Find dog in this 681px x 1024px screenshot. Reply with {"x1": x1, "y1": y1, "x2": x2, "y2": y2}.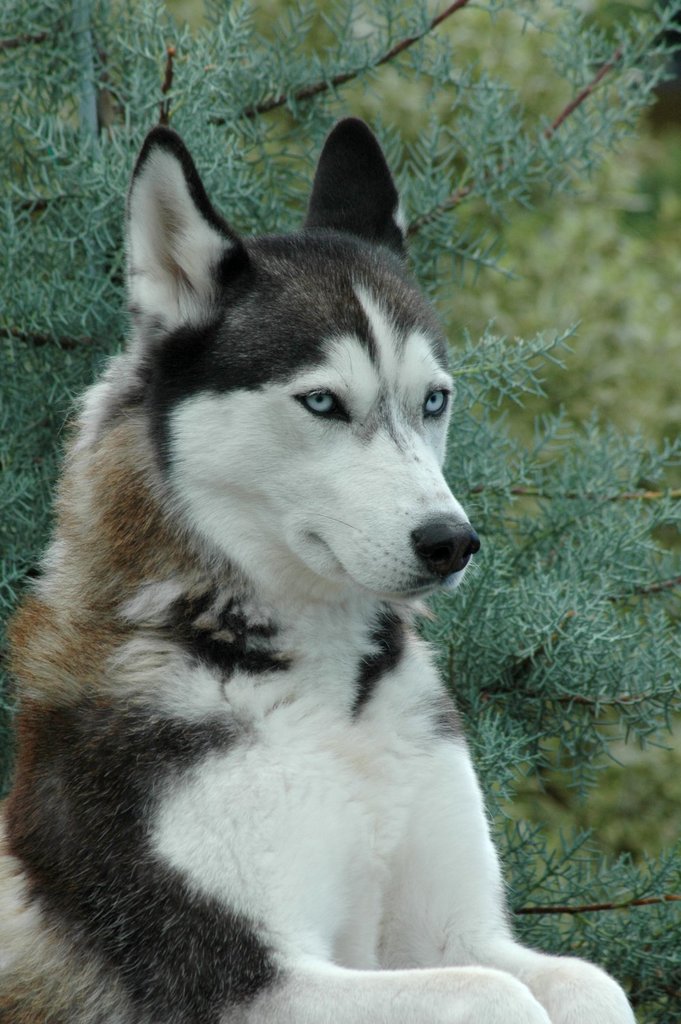
{"x1": 0, "y1": 116, "x2": 640, "y2": 1023}.
